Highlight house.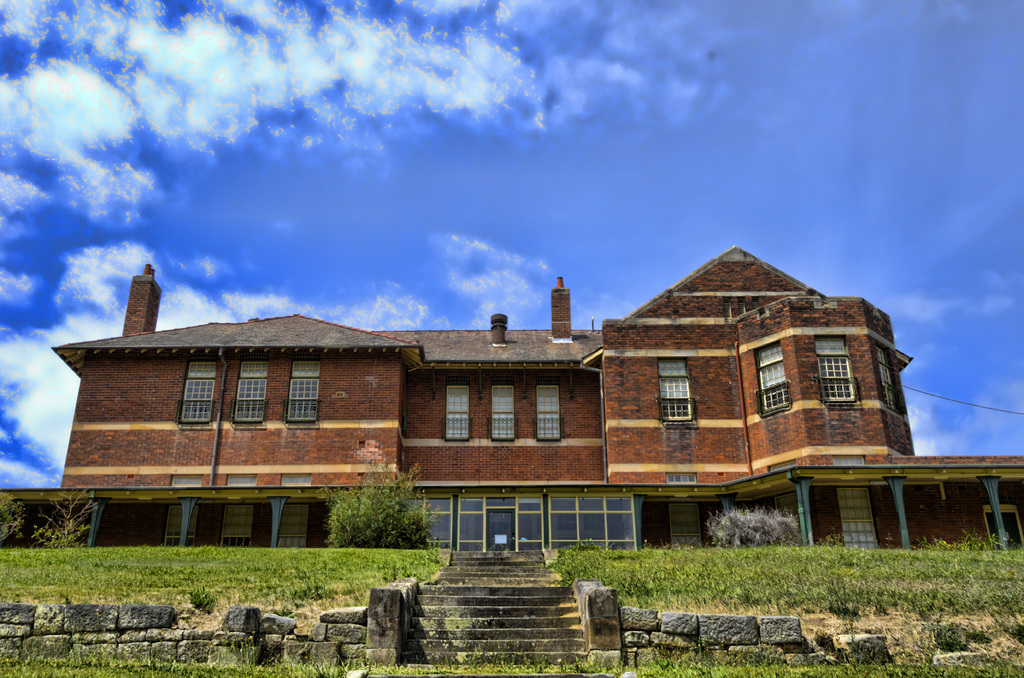
Highlighted region: left=48, top=244, right=1023, bottom=549.
